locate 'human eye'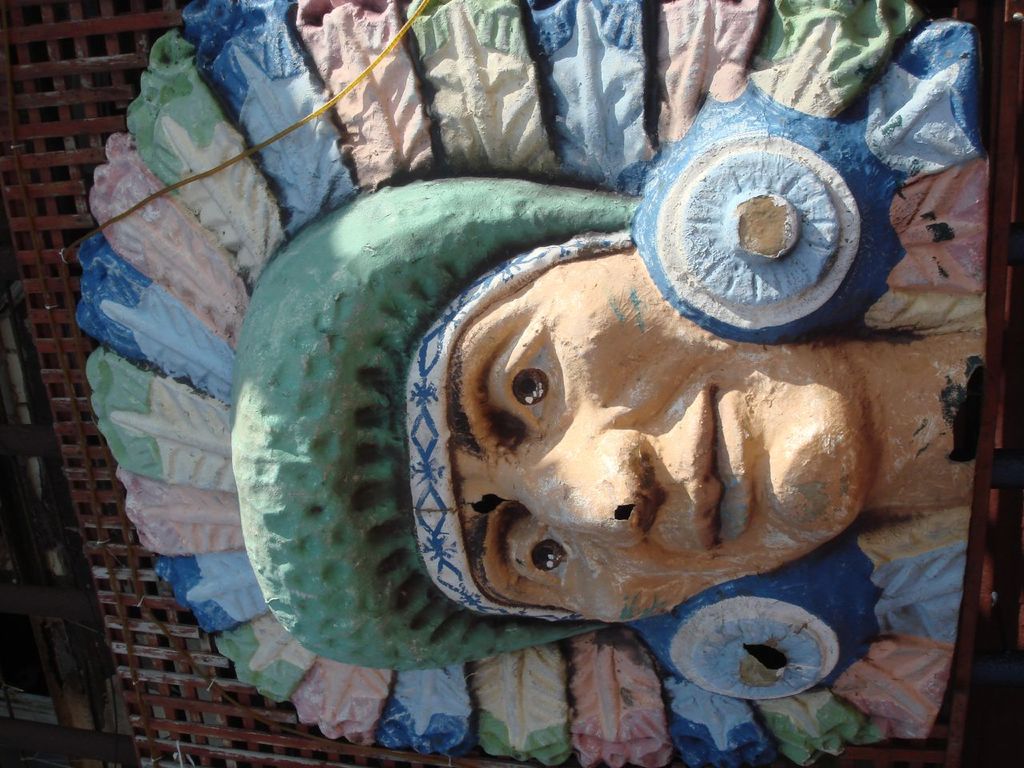
box(514, 511, 579, 597)
